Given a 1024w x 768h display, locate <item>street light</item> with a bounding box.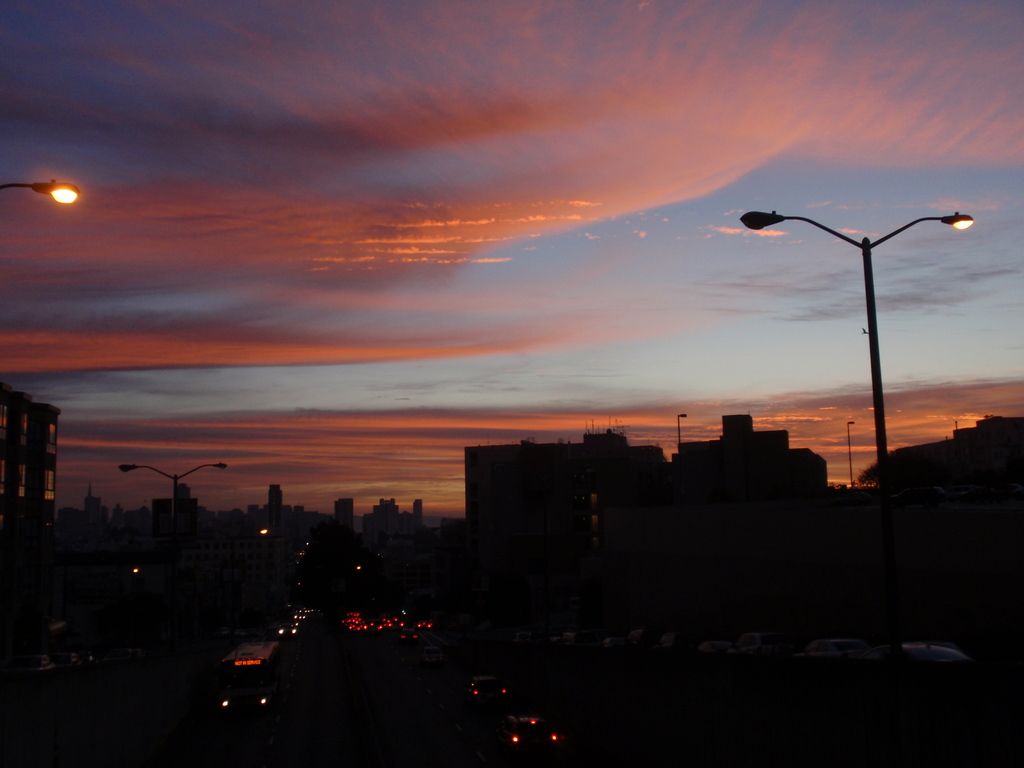
Located: {"x1": 735, "y1": 211, "x2": 979, "y2": 488}.
